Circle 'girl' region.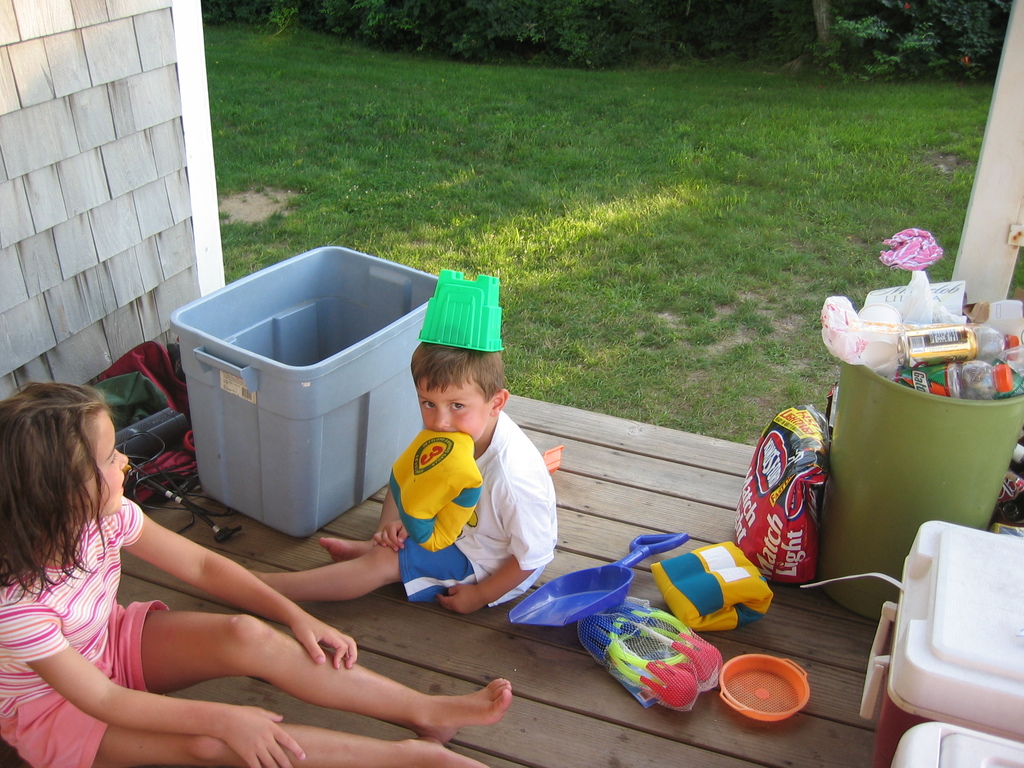
Region: <box>0,383,515,767</box>.
